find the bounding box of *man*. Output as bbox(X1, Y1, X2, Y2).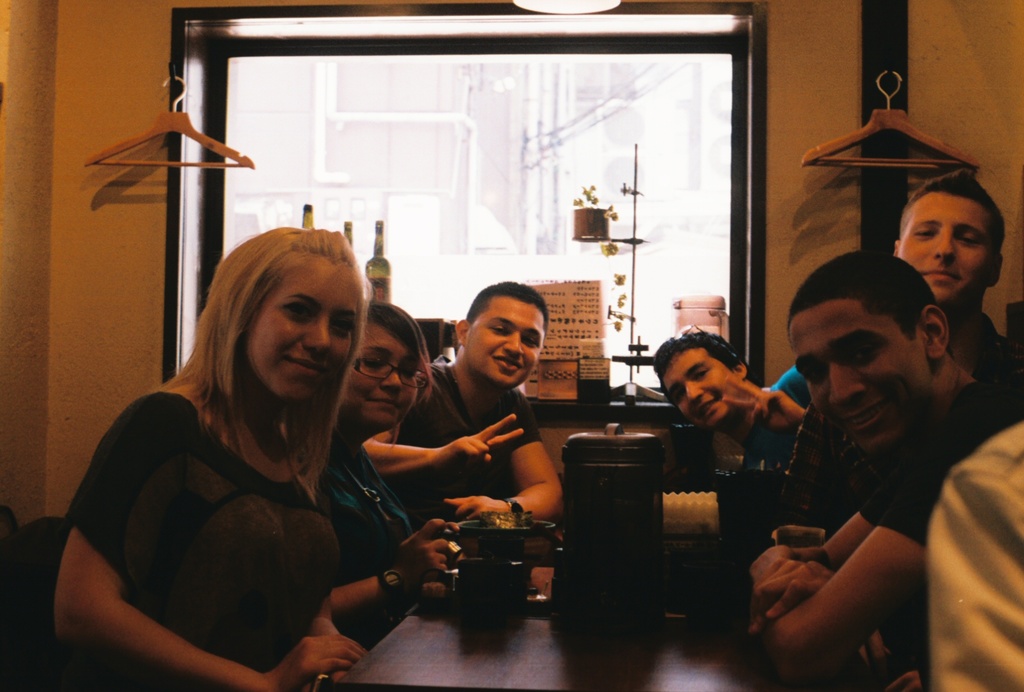
bbox(652, 330, 812, 472).
